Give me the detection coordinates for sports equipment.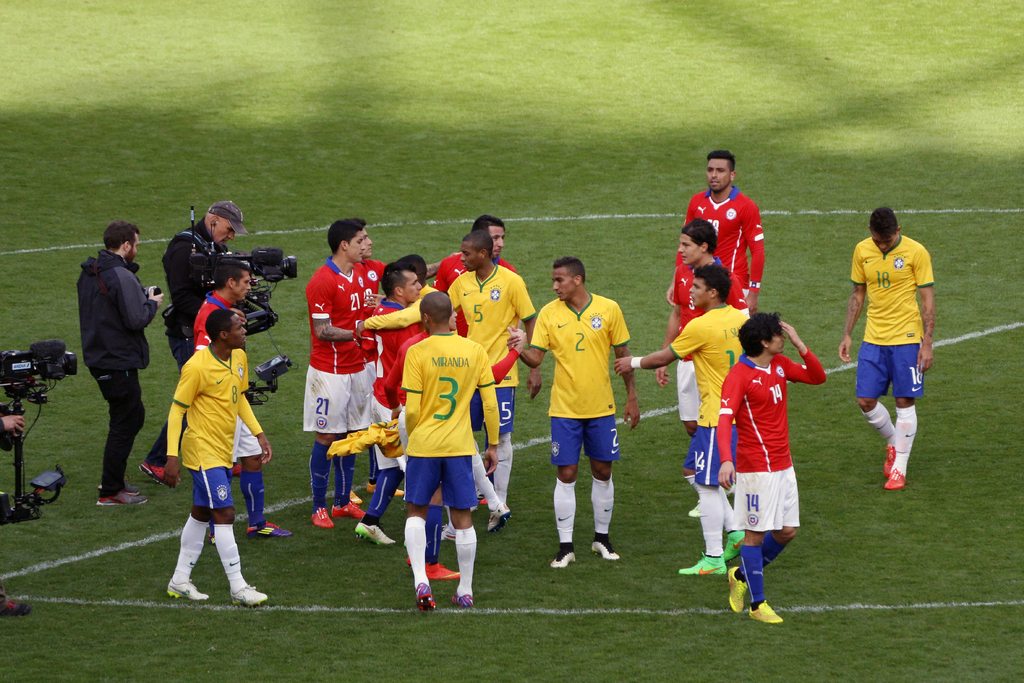
[491, 503, 509, 531].
